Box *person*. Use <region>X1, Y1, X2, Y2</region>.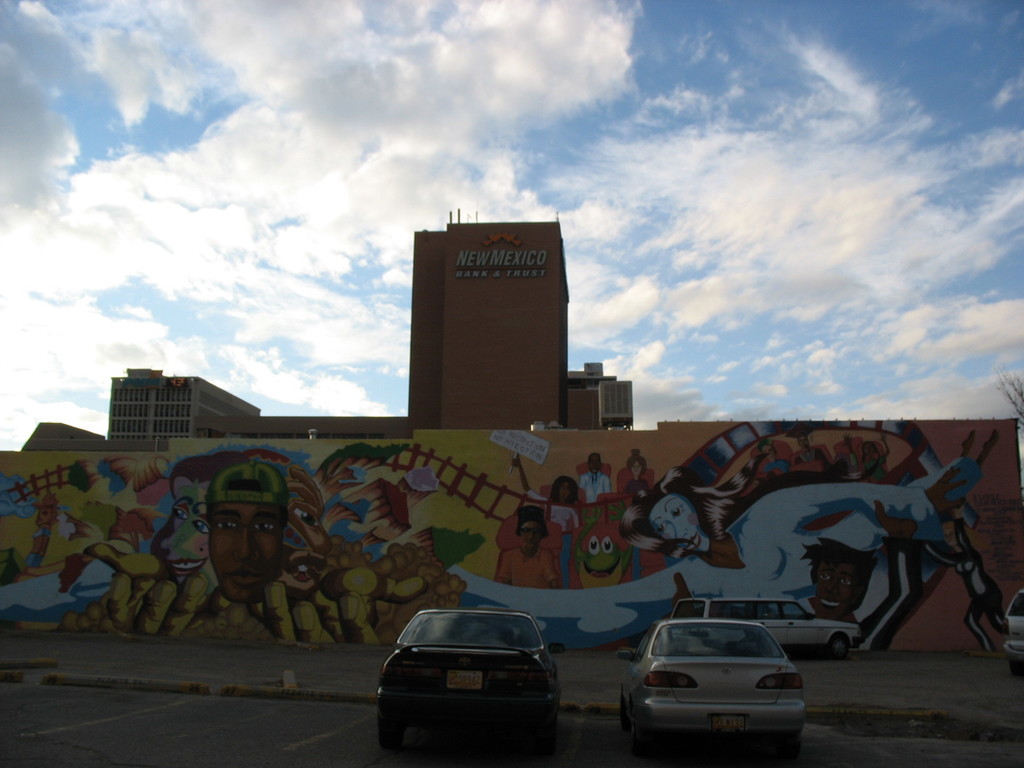
<region>794, 535, 882, 628</region>.
